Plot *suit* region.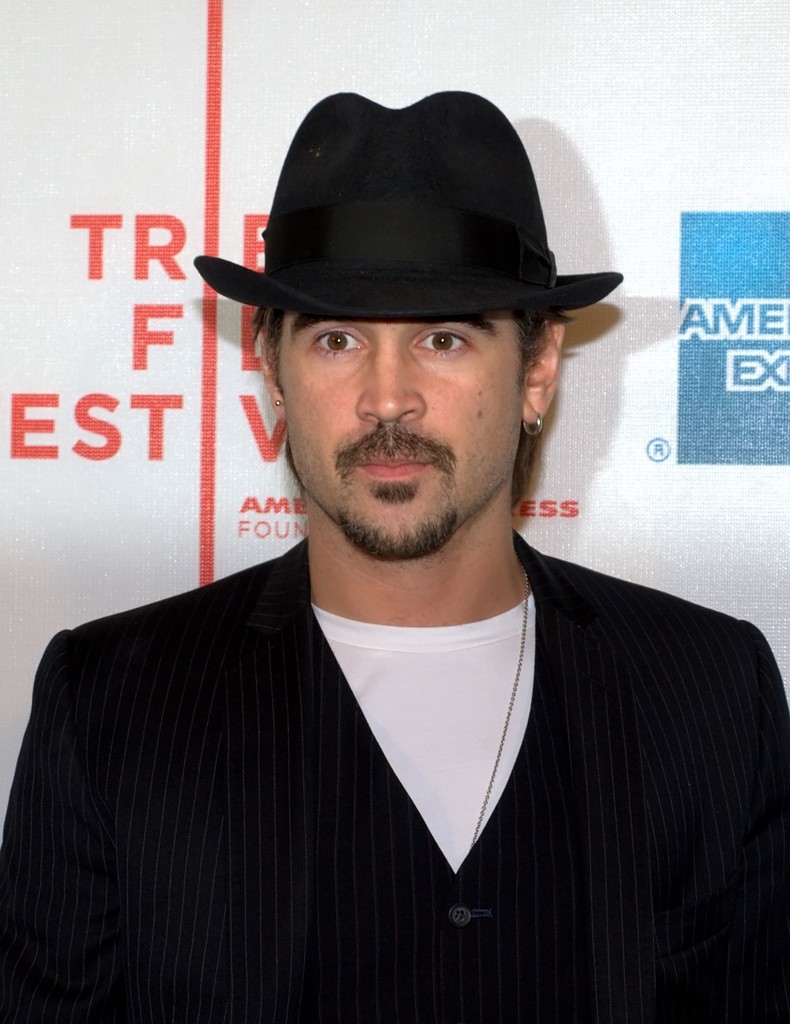
Plotted at [27,527,752,977].
